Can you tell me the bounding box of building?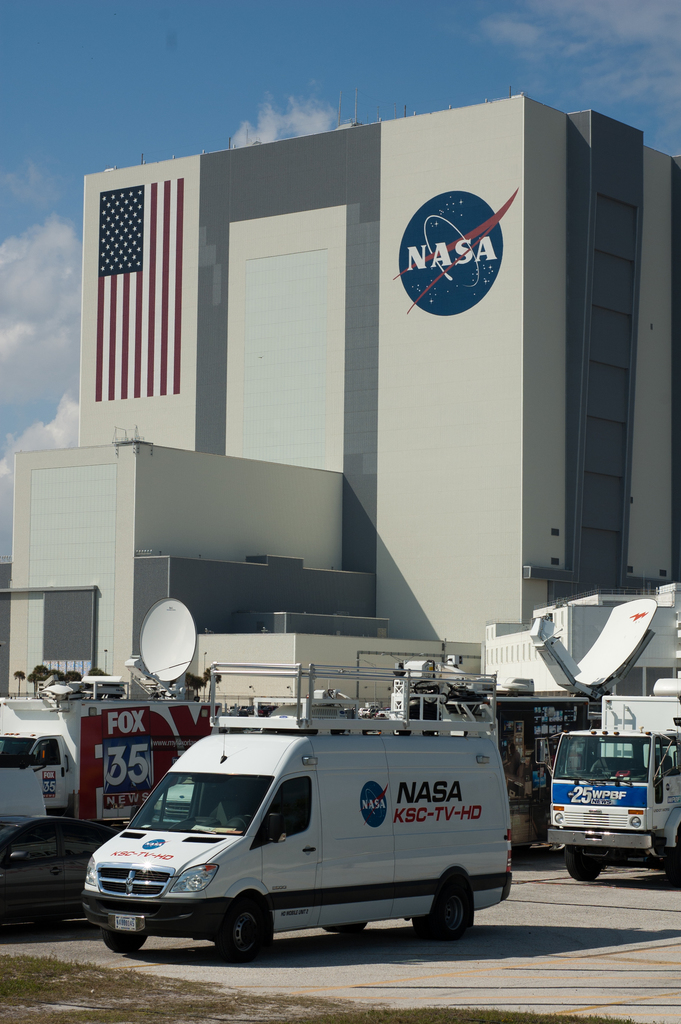
(0,97,680,701).
